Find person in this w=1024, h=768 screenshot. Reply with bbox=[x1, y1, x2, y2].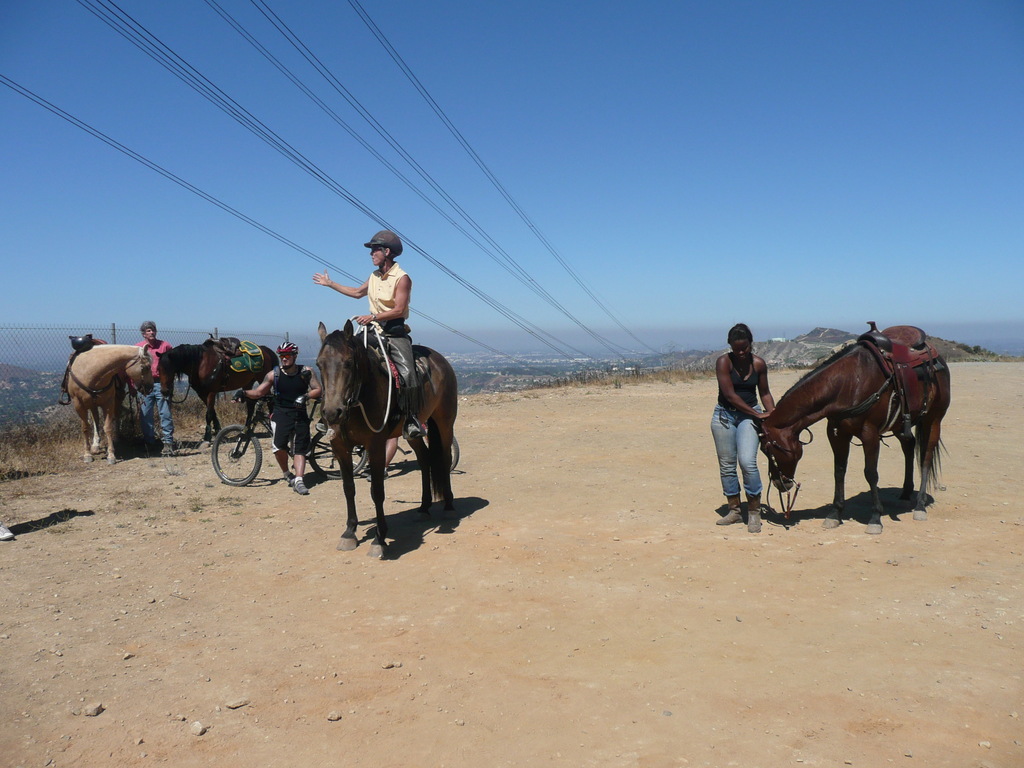
bbox=[238, 340, 330, 497].
